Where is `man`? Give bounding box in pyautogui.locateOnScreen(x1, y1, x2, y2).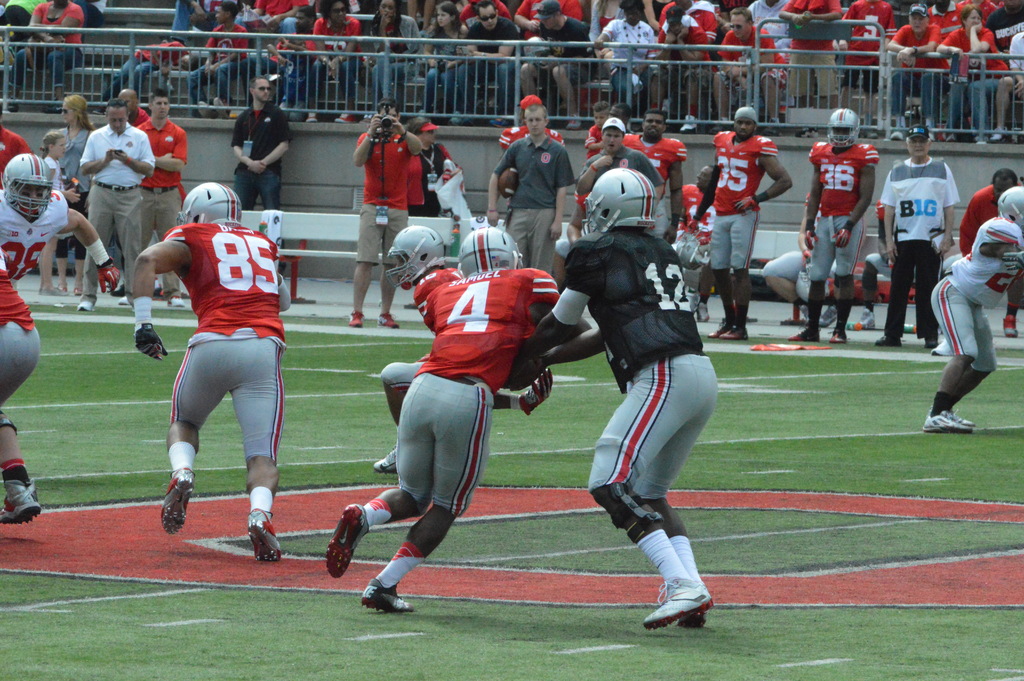
pyautogui.locateOnScreen(885, 4, 956, 147).
